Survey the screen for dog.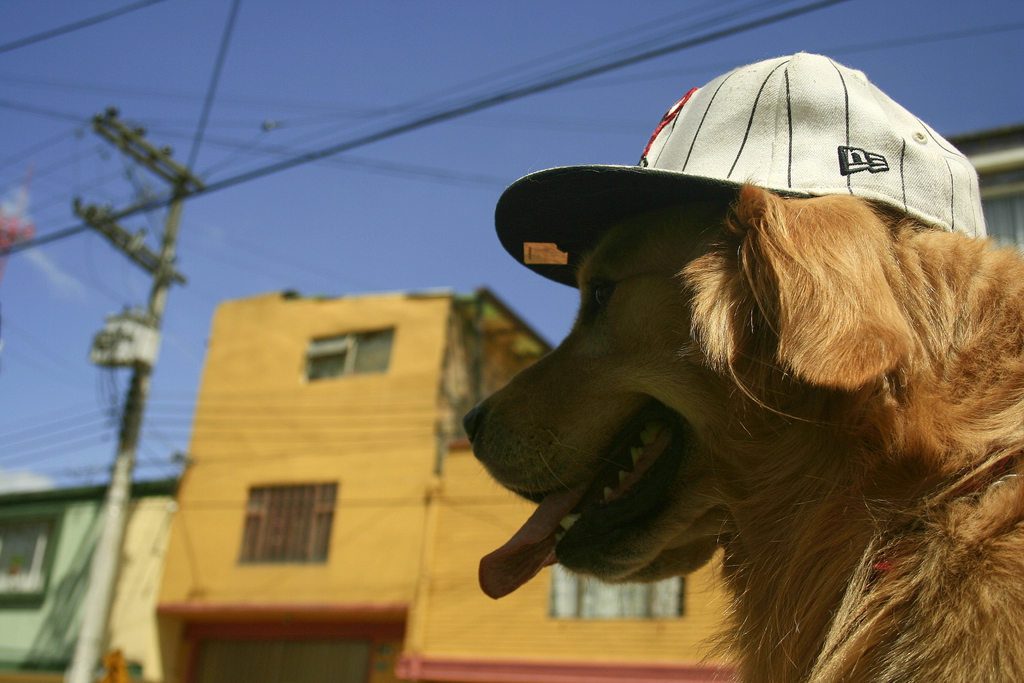
Survey found: [x1=459, y1=179, x2=1023, y2=682].
